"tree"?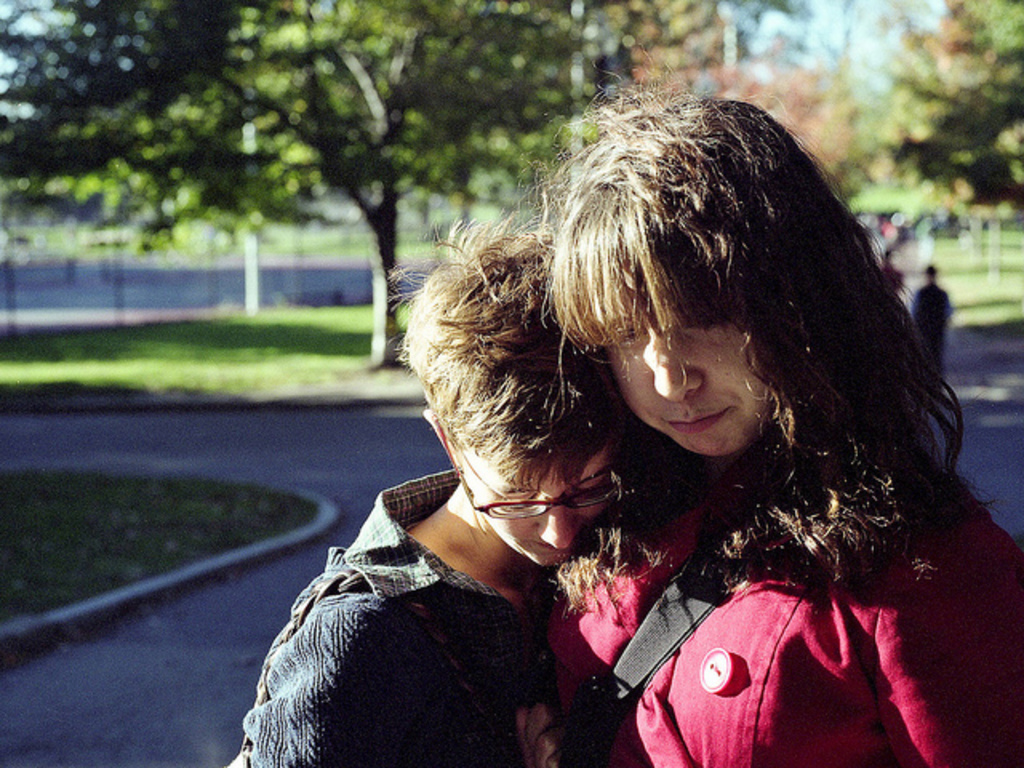
bbox=[0, 0, 714, 363]
